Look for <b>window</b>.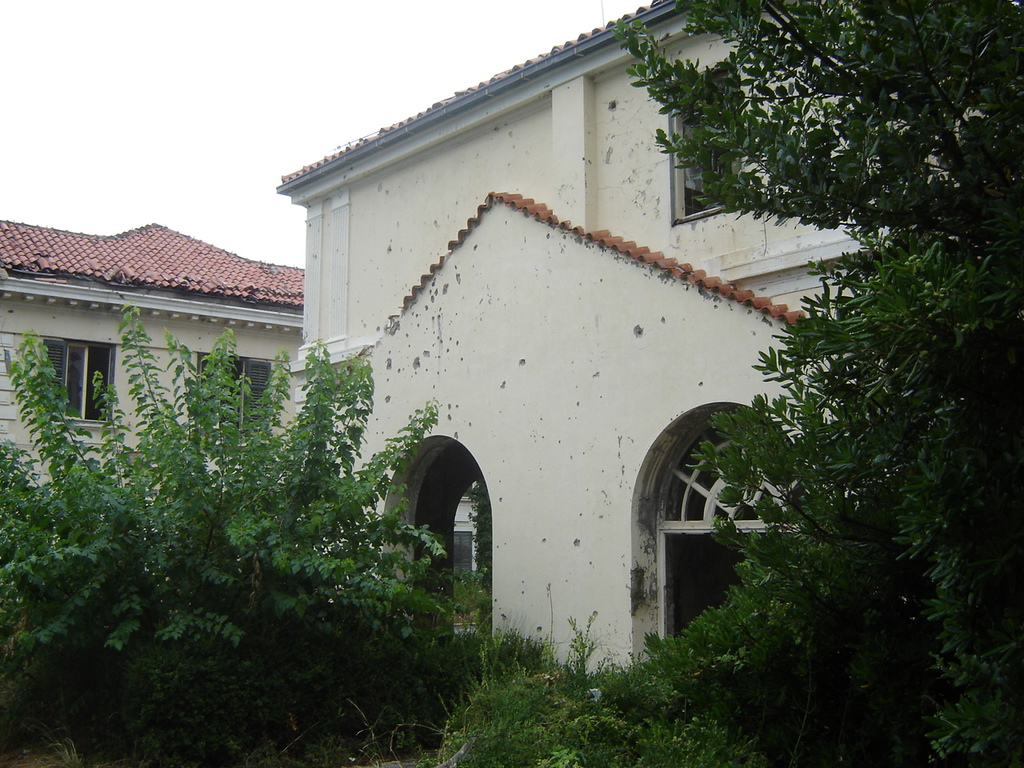
Found: bbox=(198, 349, 247, 447).
